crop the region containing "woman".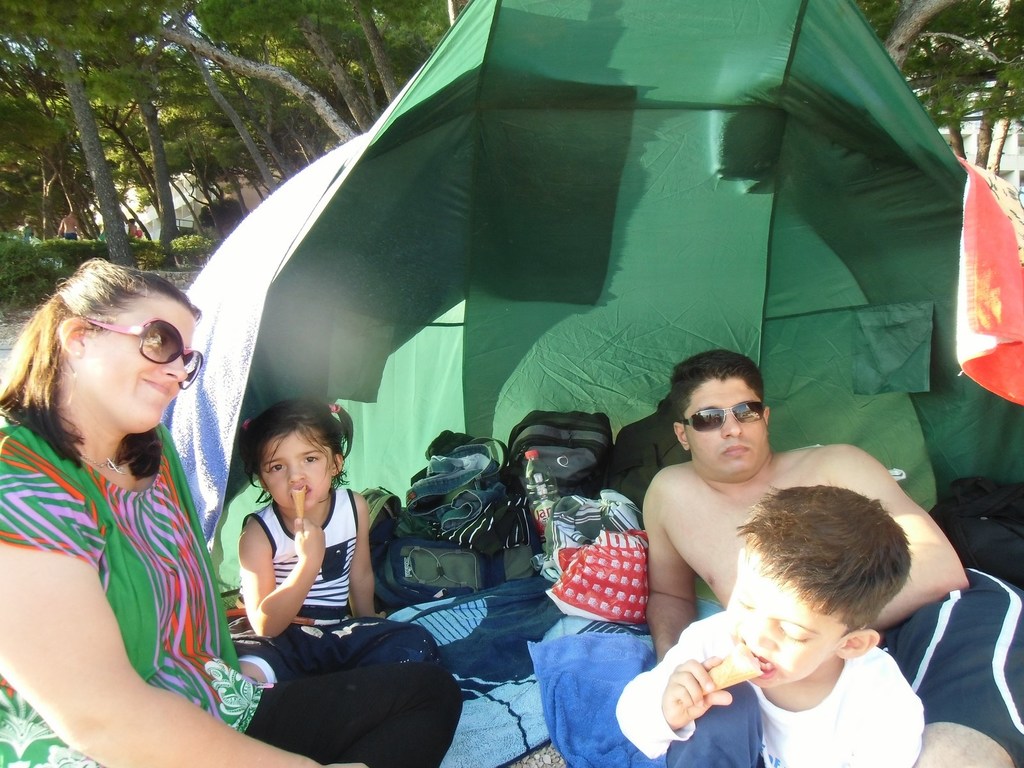
Crop region: [0, 257, 465, 767].
